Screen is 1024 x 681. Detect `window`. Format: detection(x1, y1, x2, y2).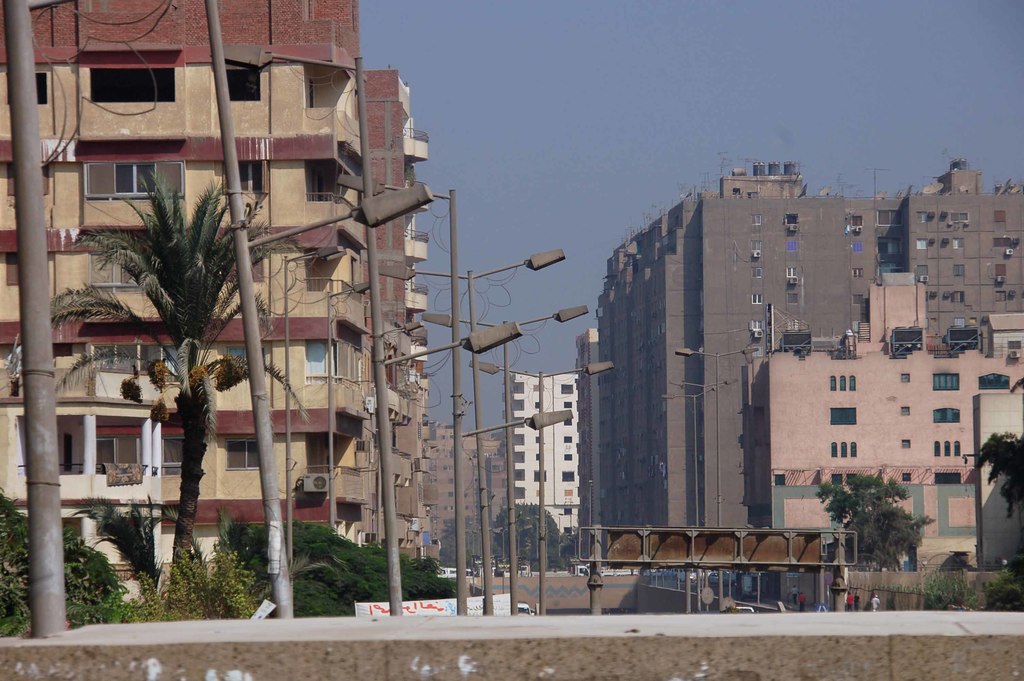
detection(851, 267, 863, 279).
